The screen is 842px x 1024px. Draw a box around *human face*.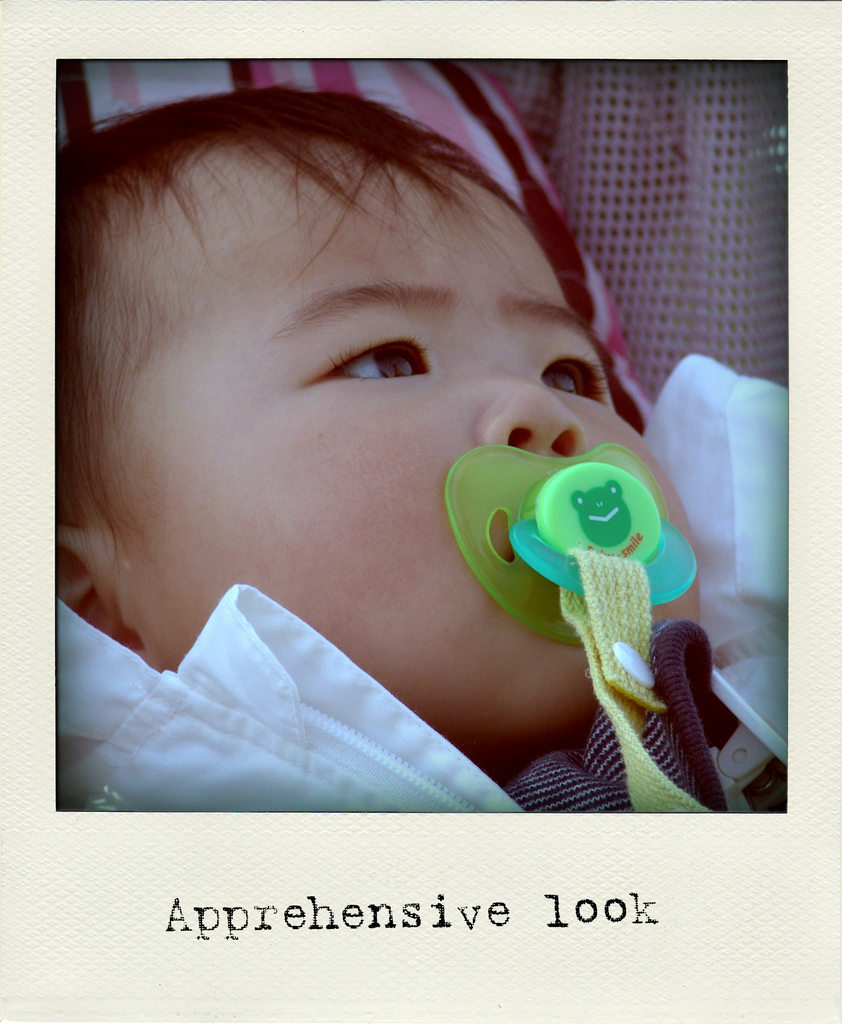
123:135:700:712.
